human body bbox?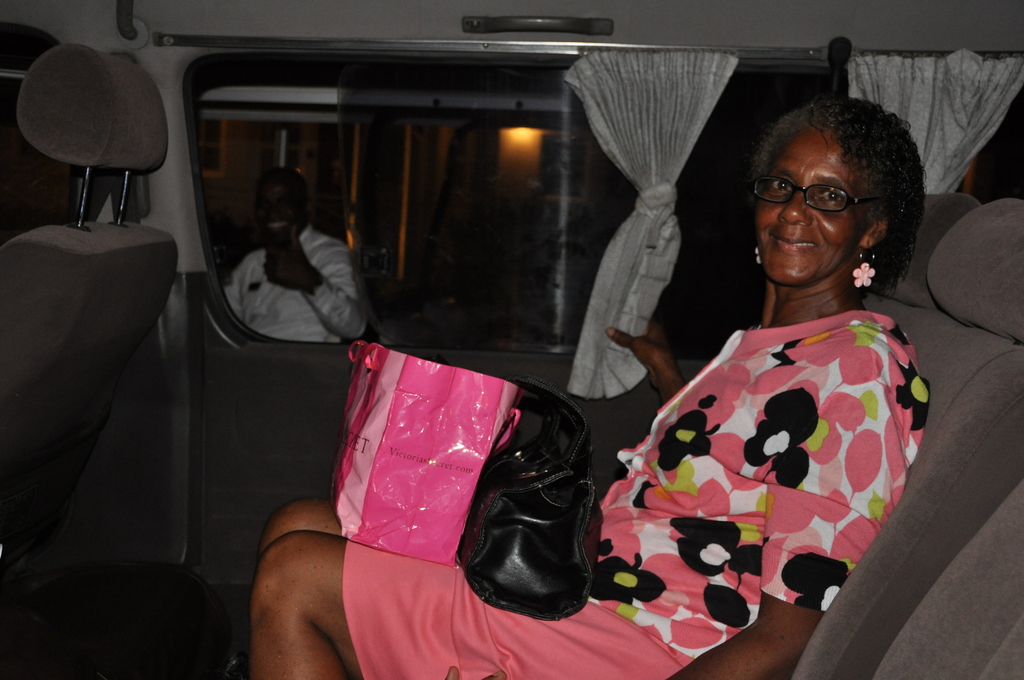
left=247, top=99, right=932, bottom=679
